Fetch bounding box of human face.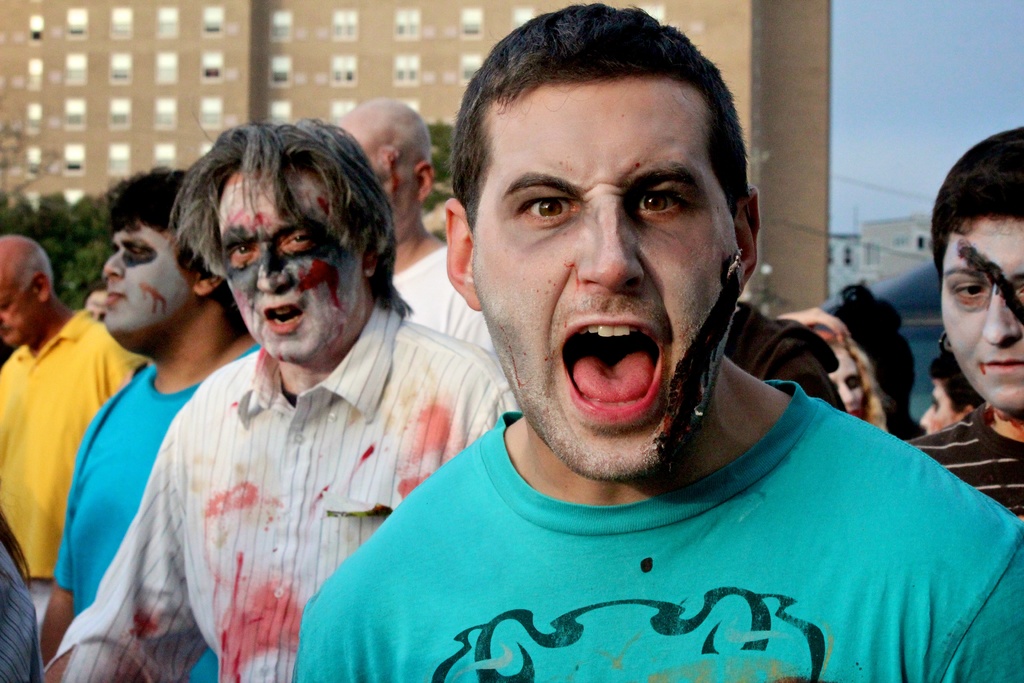
Bbox: box=[218, 170, 361, 358].
